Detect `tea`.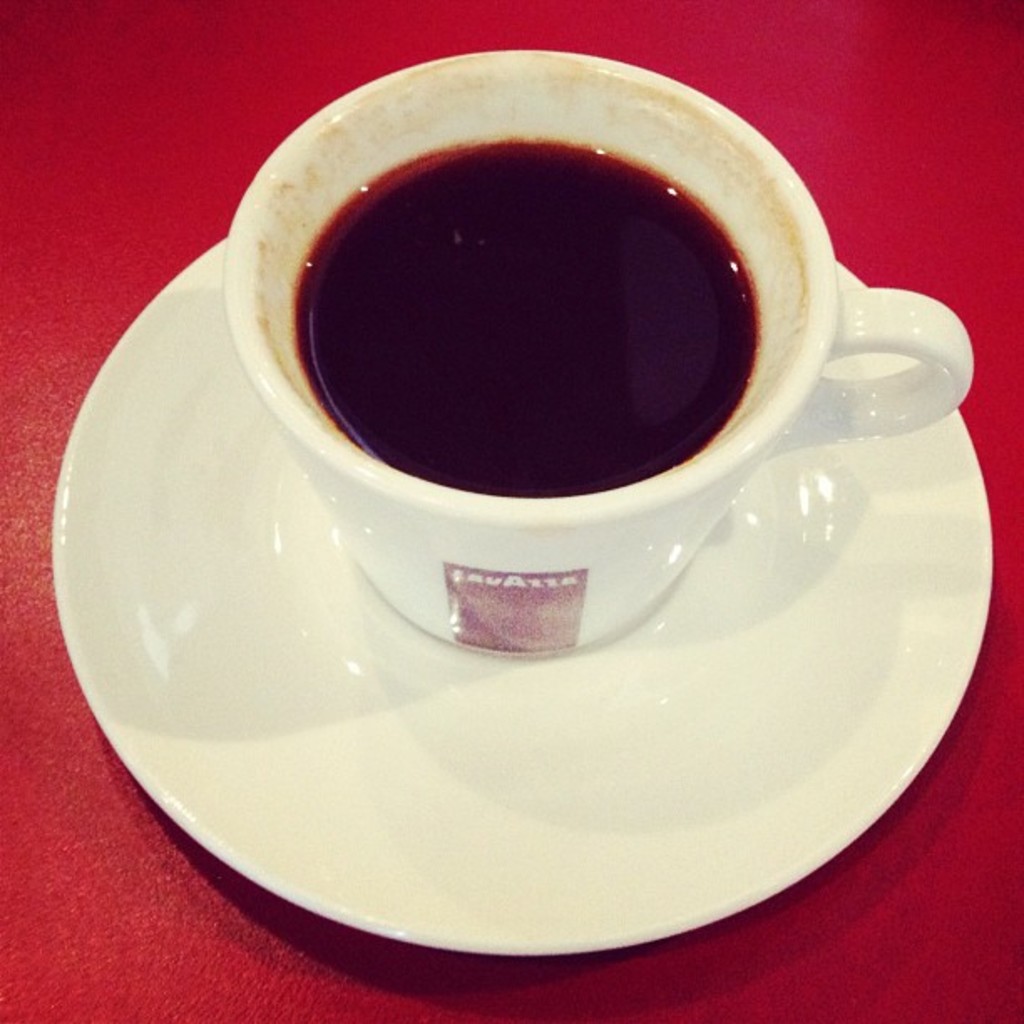
Detected at 286,142,755,492.
